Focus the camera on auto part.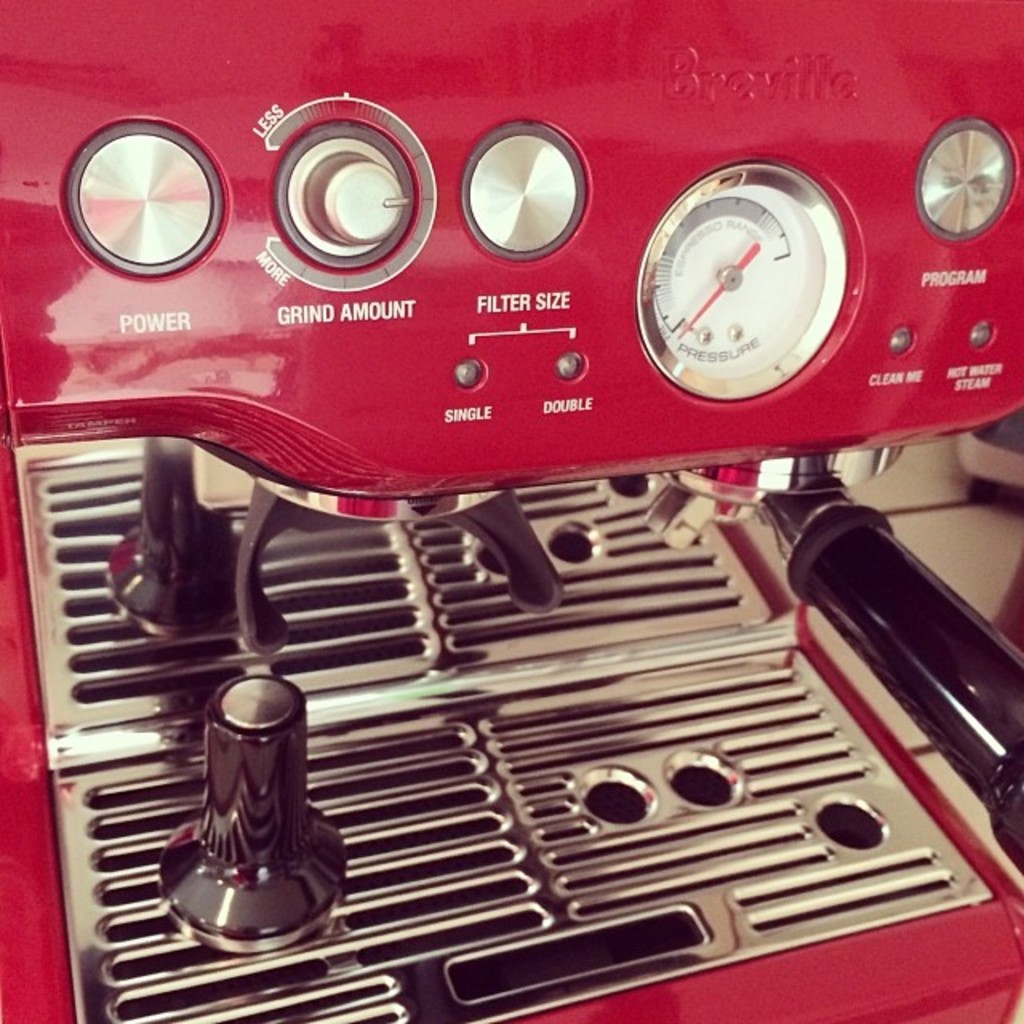
Focus region: rect(2, 2, 1022, 1022).
